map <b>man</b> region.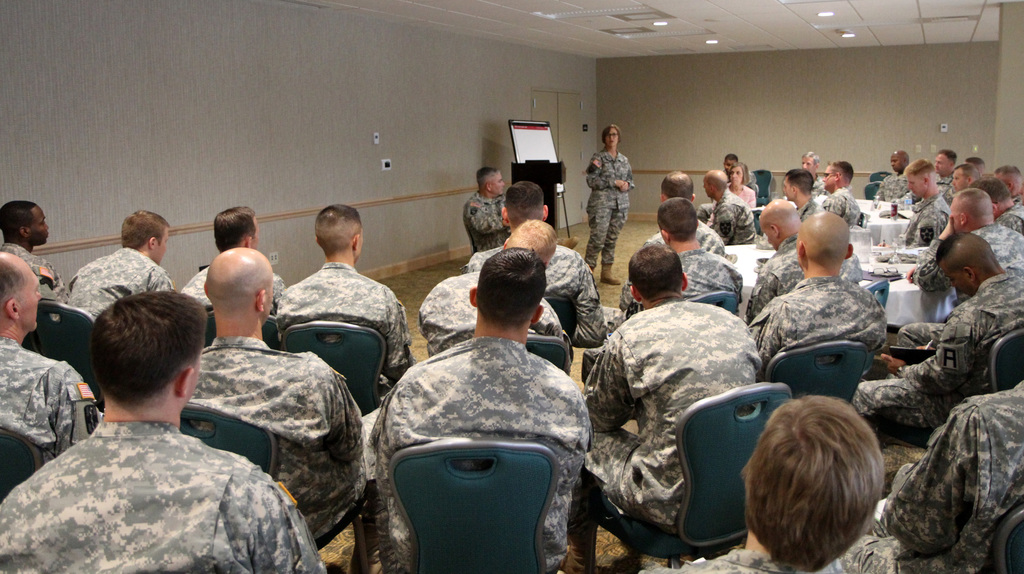
Mapped to <bbox>0, 254, 90, 463</bbox>.
